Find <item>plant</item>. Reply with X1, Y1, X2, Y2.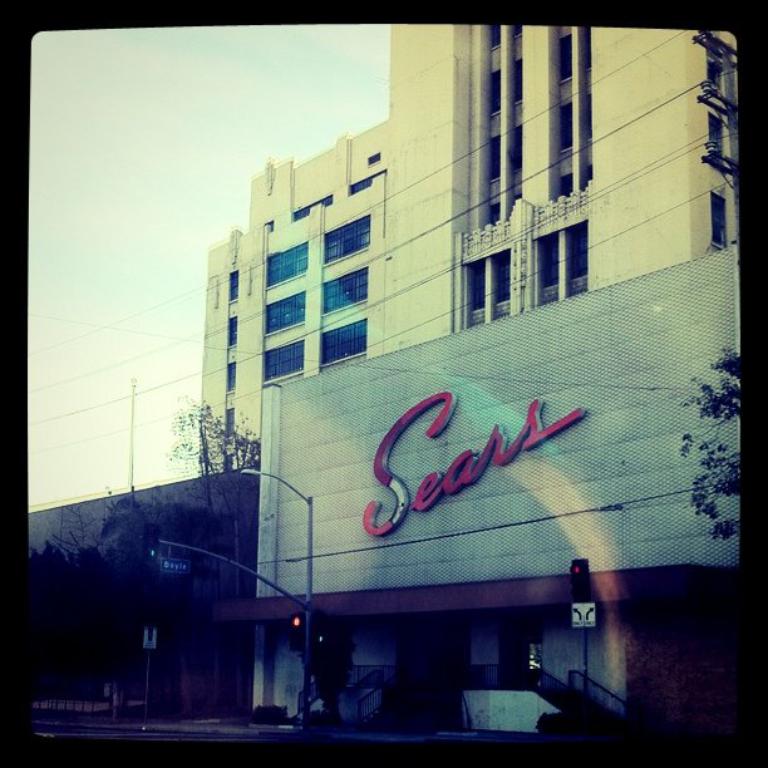
680, 345, 757, 552.
